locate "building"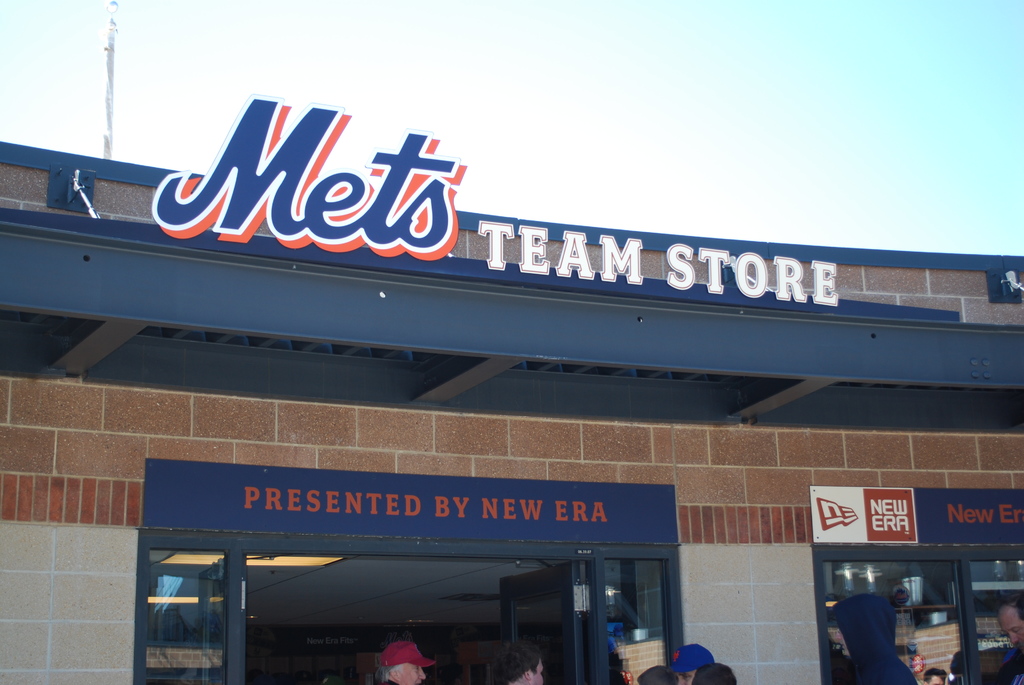
(x1=0, y1=93, x2=1023, y2=684)
